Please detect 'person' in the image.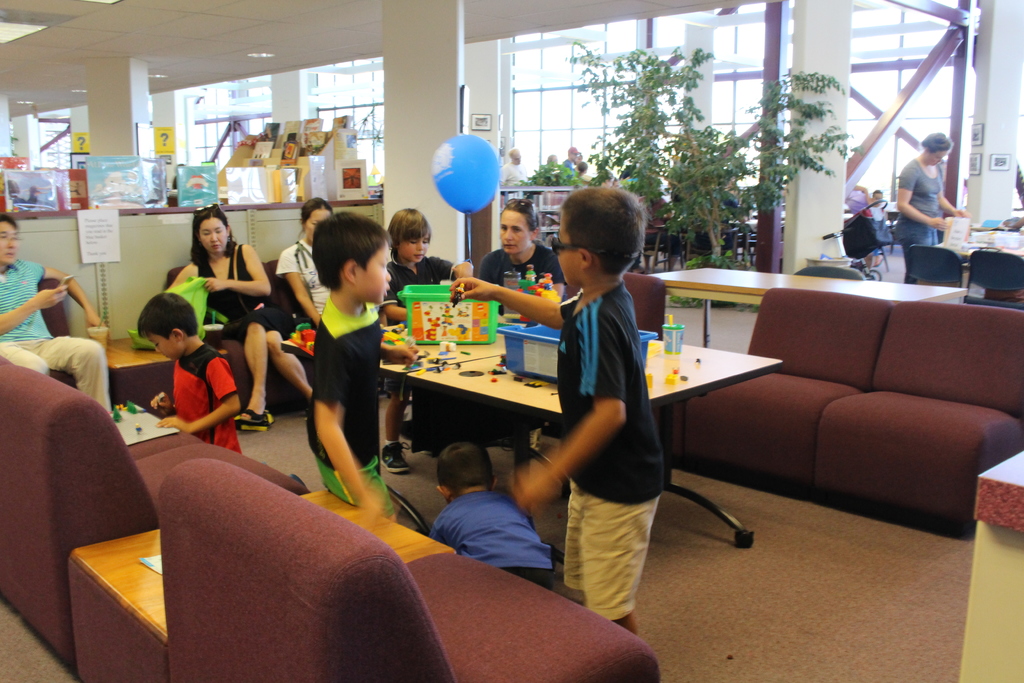
x1=140 y1=293 x2=240 y2=464.
